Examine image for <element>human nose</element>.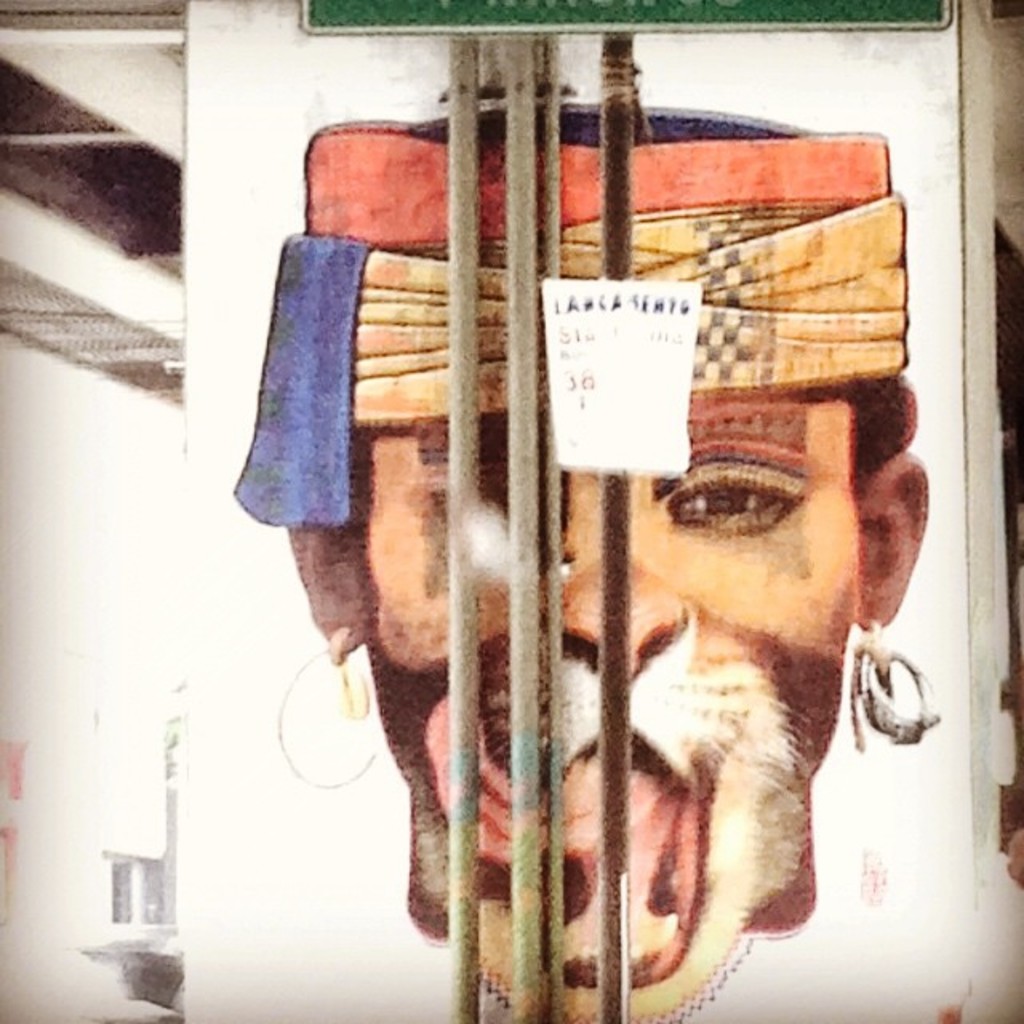
Examination result: l=554, t=522, r=682, b=678.
